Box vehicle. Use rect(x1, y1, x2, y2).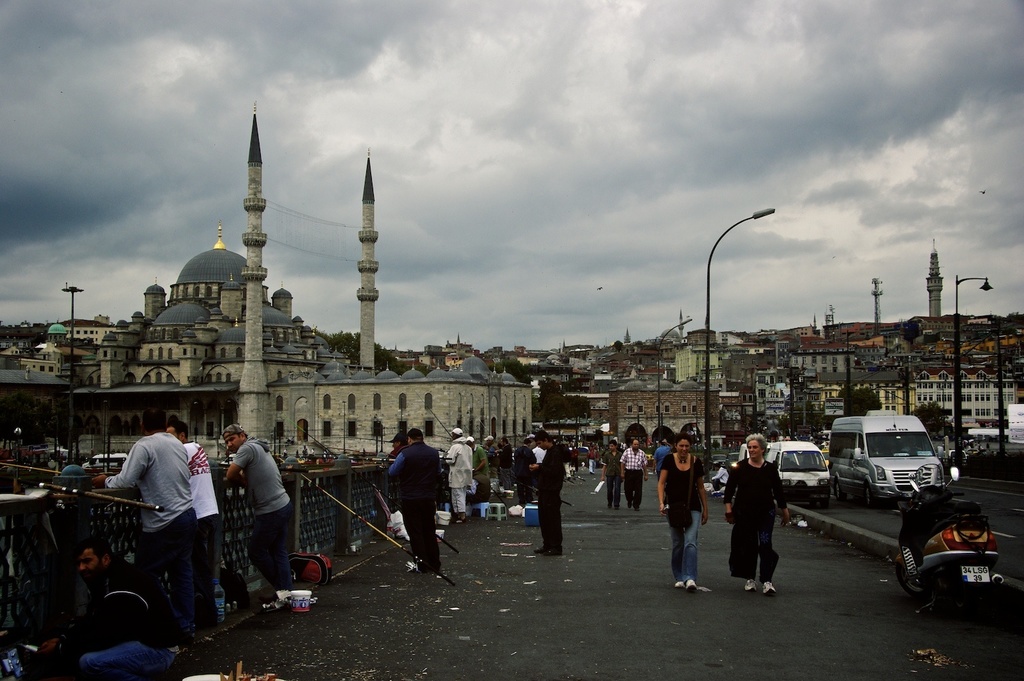
rect(820, 410, 951, 508).
